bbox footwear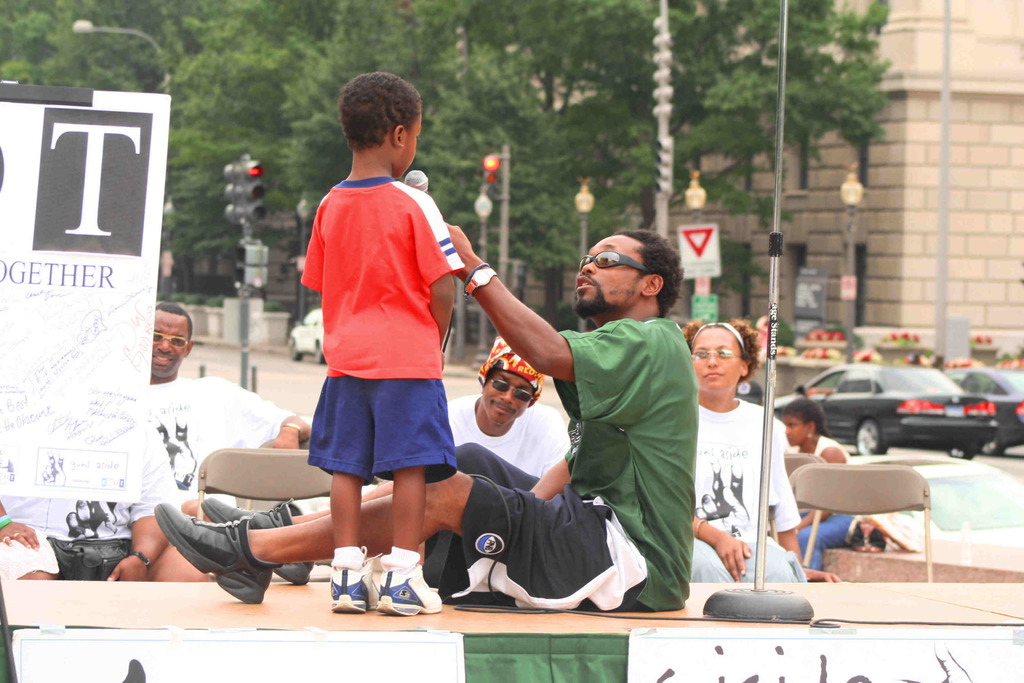
left=193, top=498, right=309, bottom=587
